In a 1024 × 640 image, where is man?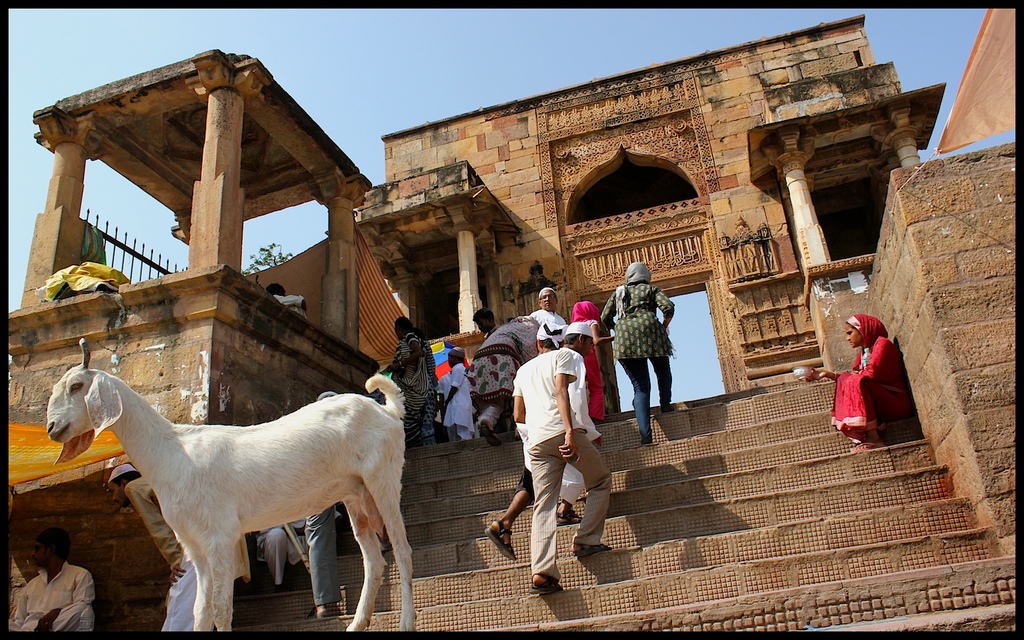
[x1=525, y1=285, x2=567, y2=325].
